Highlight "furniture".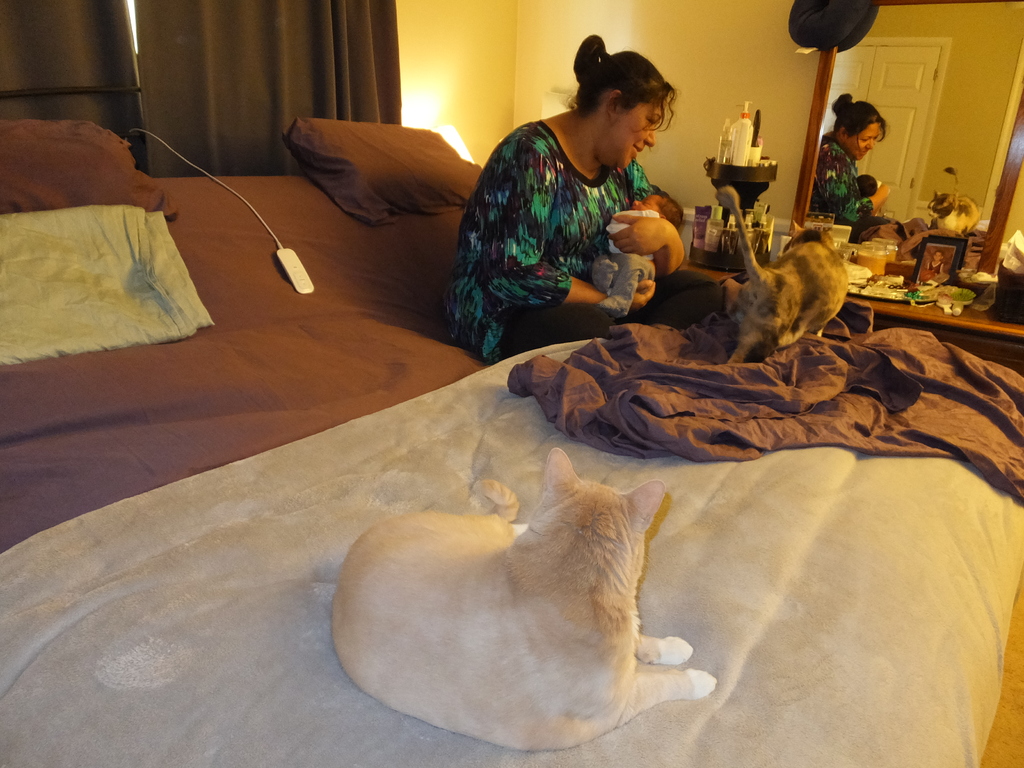
Highlighted region: left=788, top=0, right=1023, bottom=376.
